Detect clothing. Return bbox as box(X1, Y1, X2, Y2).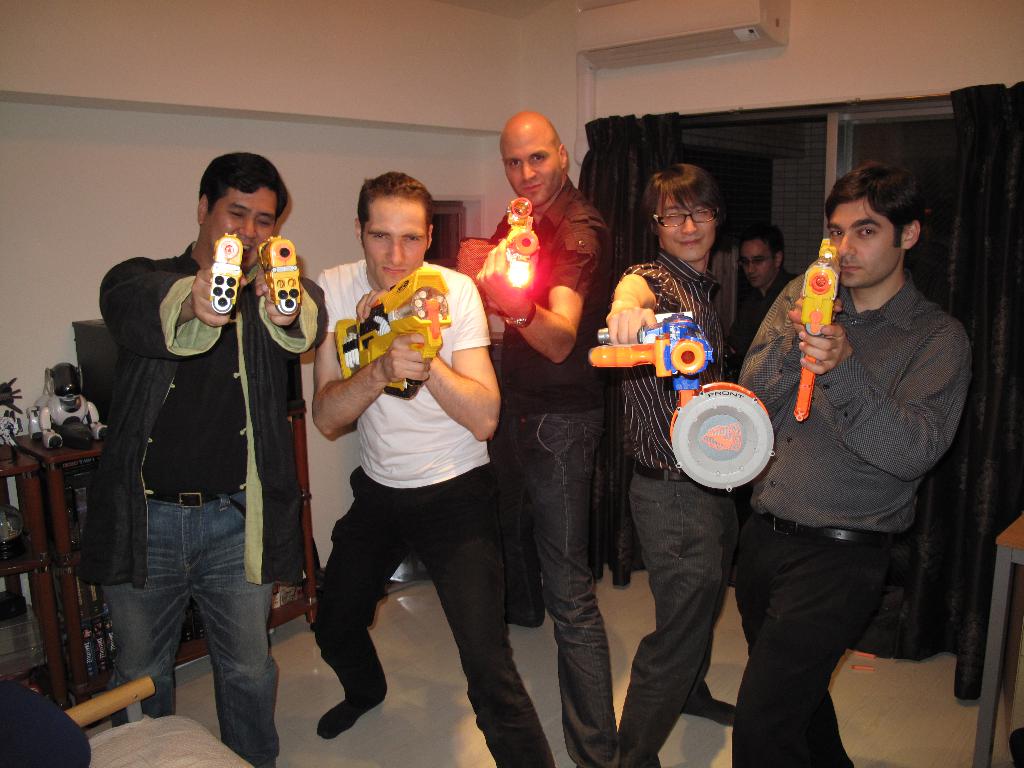
box(317, 260, 556, 767).
